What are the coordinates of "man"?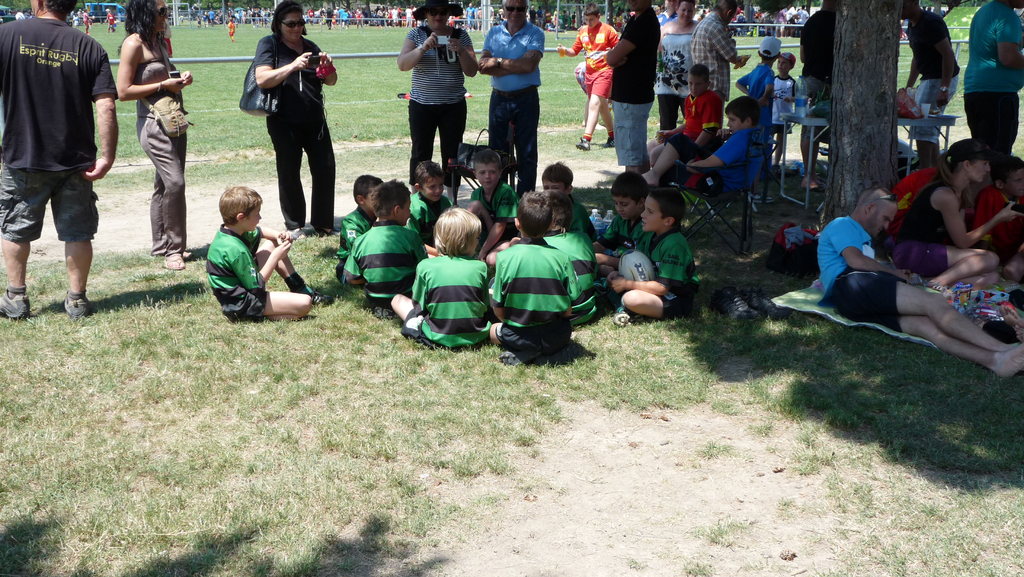
detection(207, 7, 216, 26).
